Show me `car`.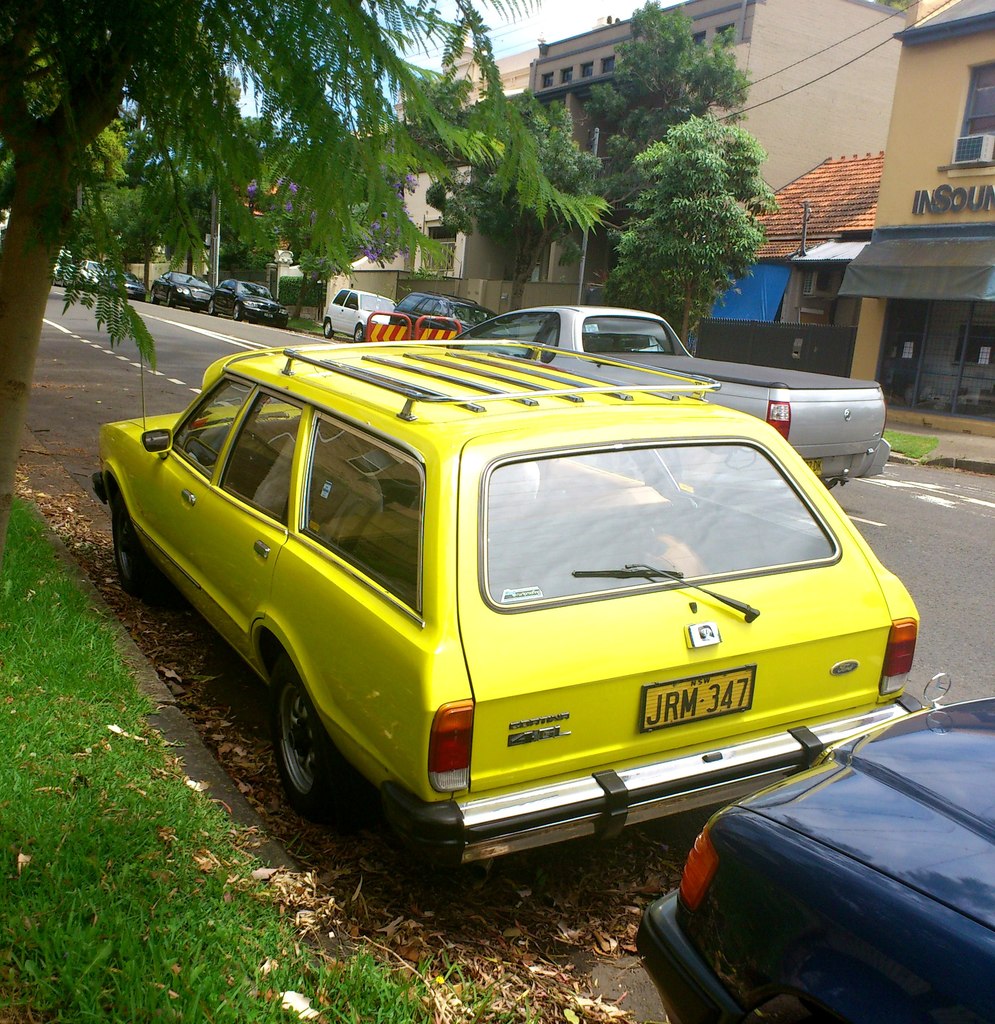
`car` is here: bbox=[143, 274, 211, 311].
